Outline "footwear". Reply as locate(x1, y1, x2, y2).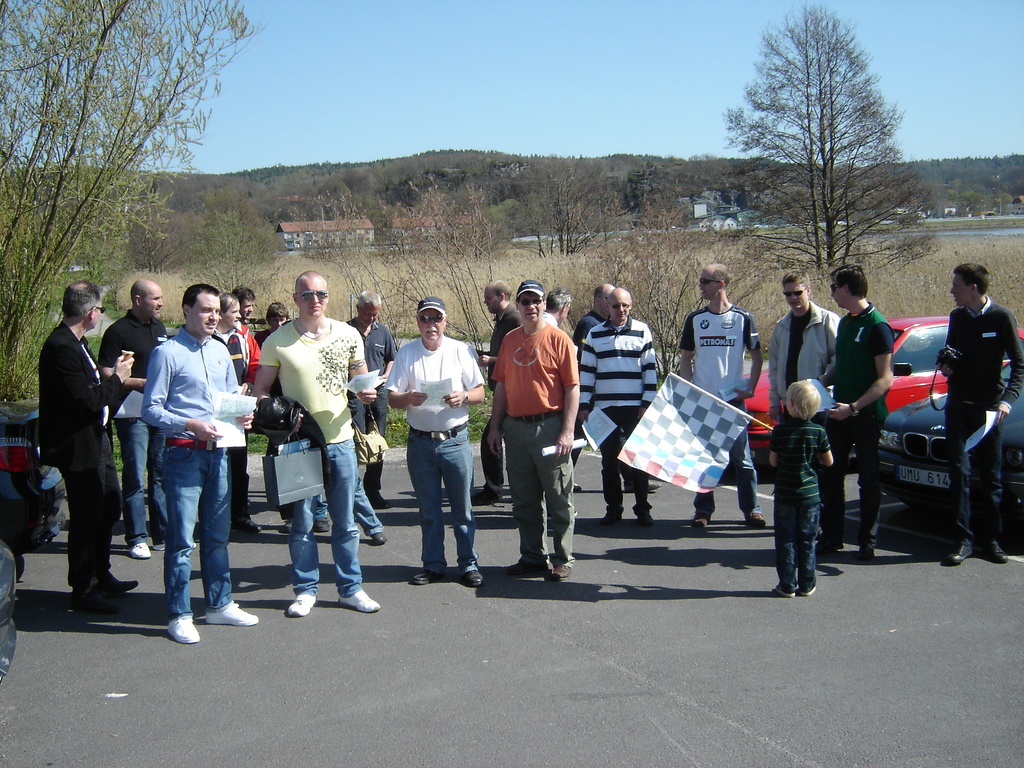
locate(641, 510, 651, 525).
